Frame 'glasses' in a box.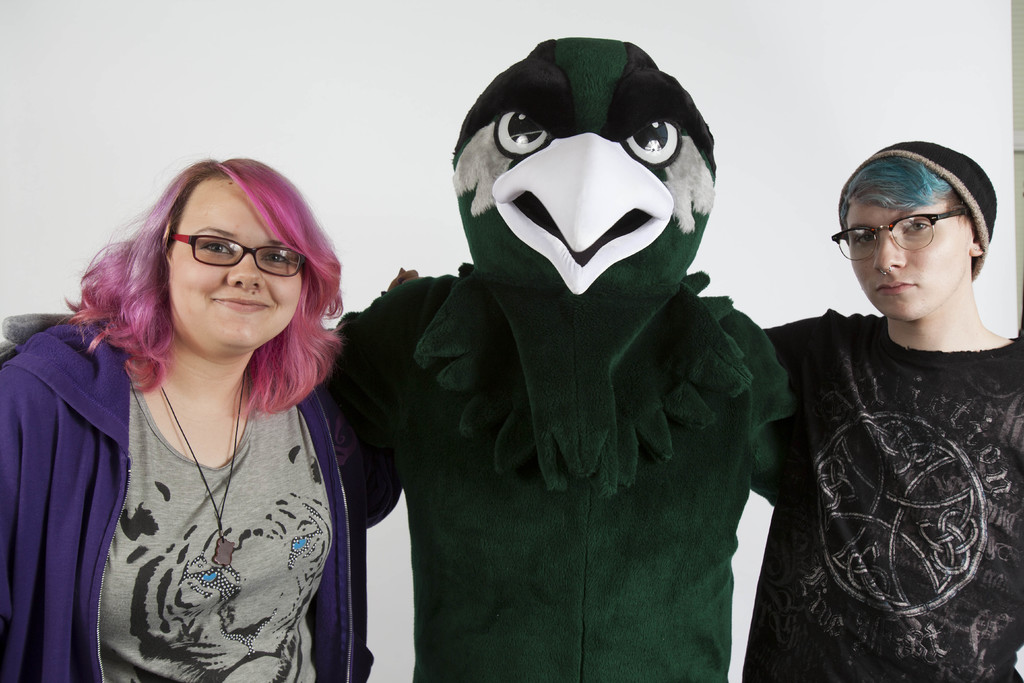
[156,233,302,283].
